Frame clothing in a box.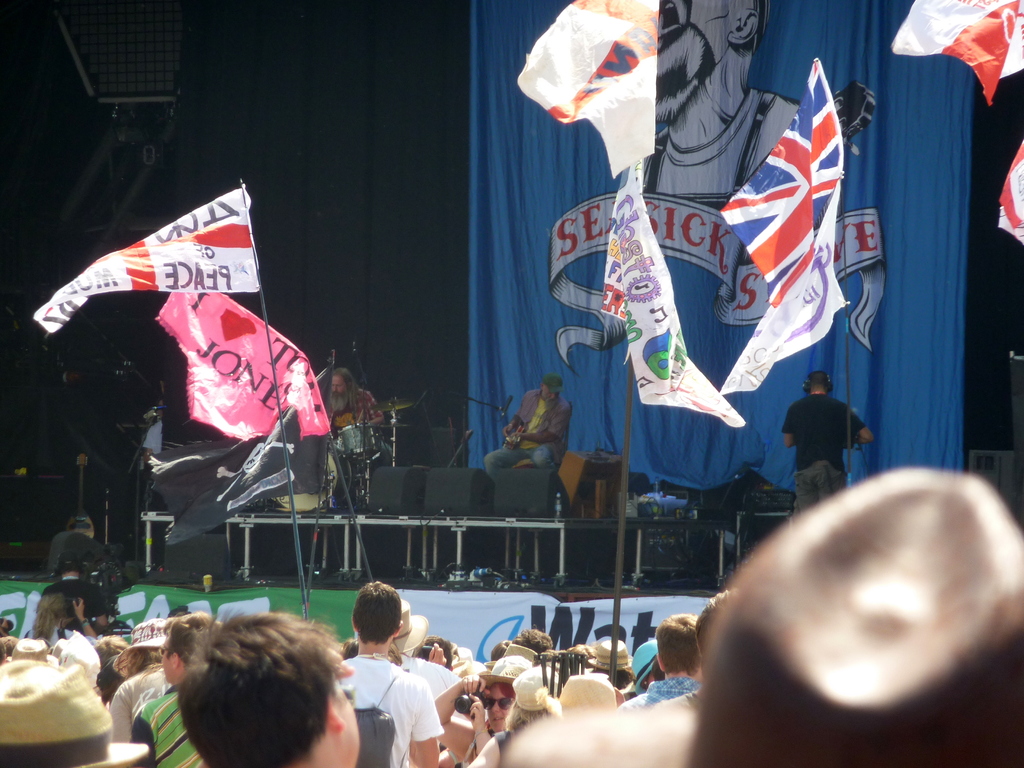
region(778, 388, 860, 517).
